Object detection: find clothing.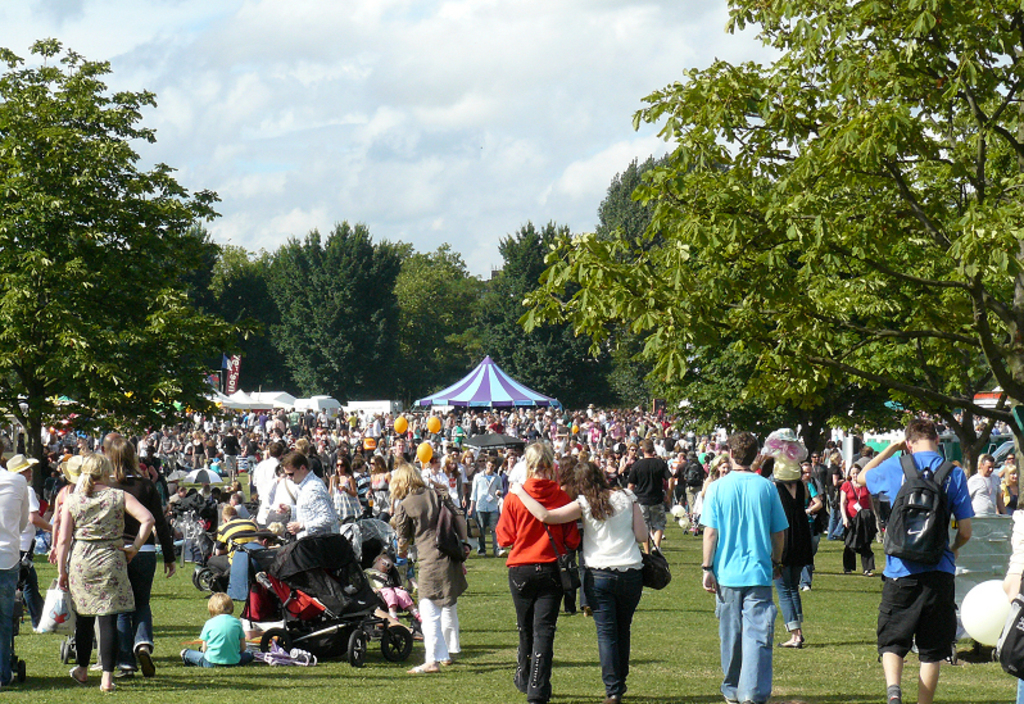
select_region(490, 476, 580, 701).
